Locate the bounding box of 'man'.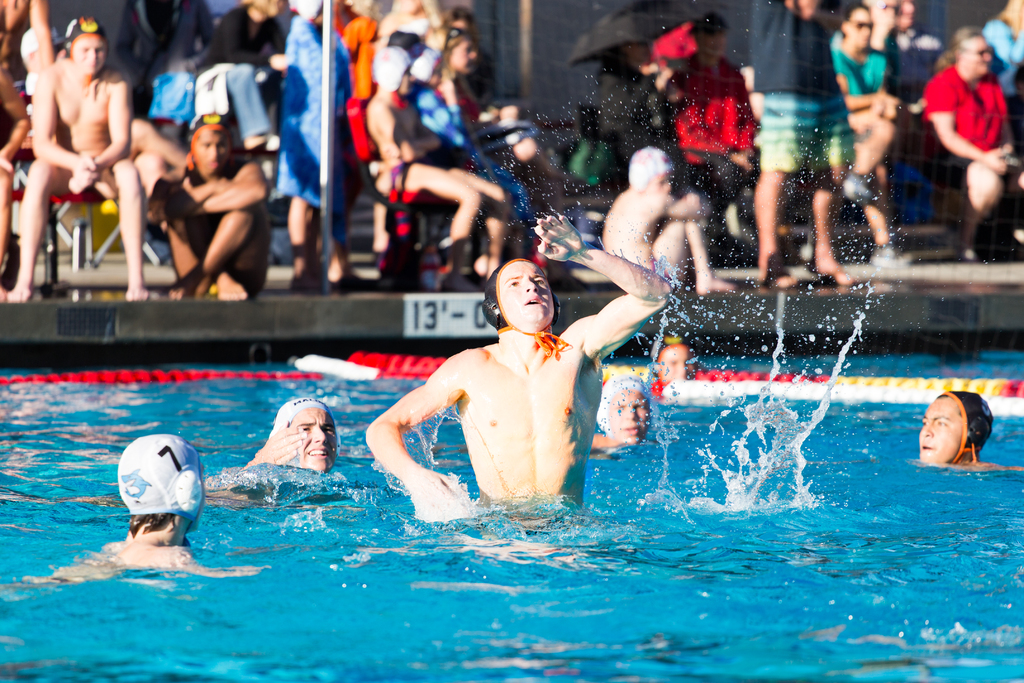
Bounding box: [left=591, top=377, right=654, bottom=447].
